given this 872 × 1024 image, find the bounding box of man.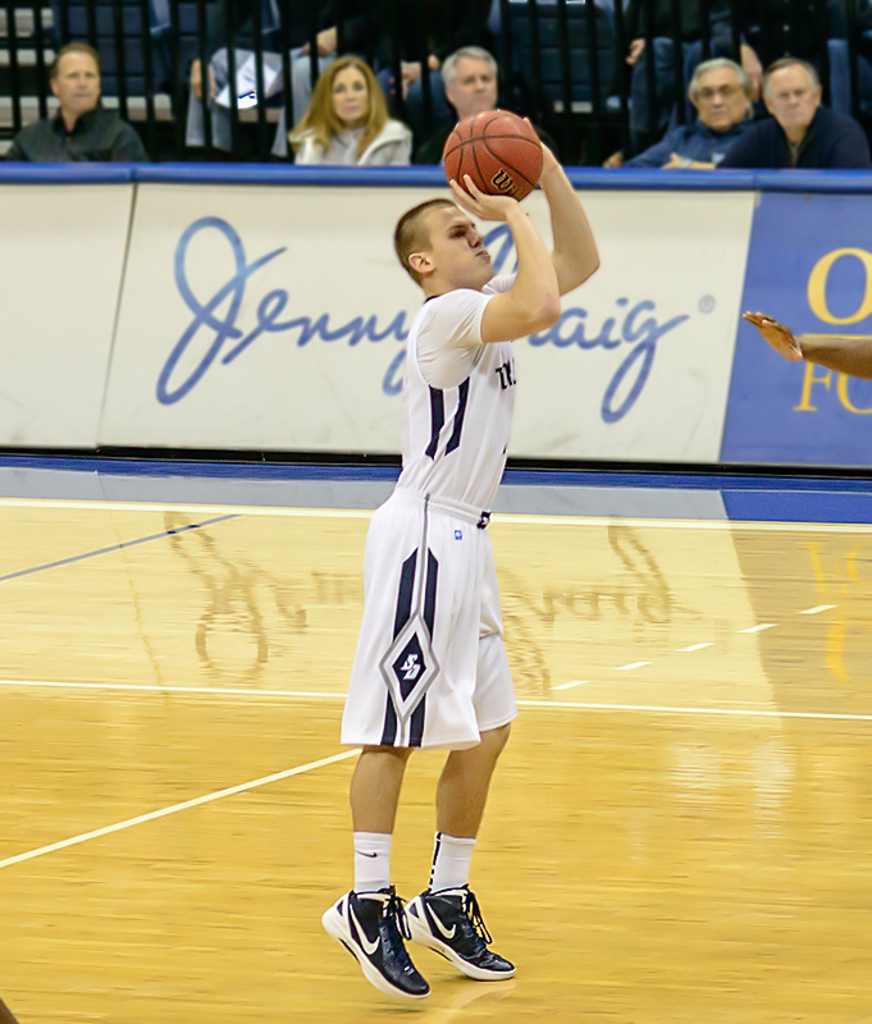
[x1=629, y1=55, x2=768, y2=169].
